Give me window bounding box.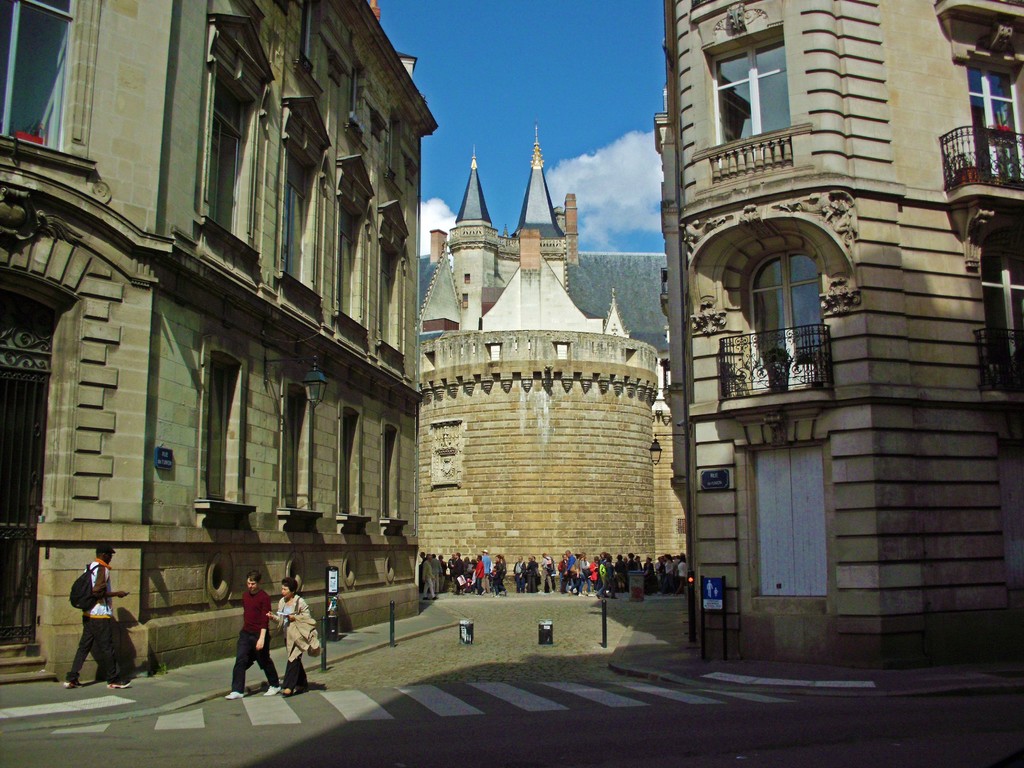
bbox=(199, 331, 262, 524).
